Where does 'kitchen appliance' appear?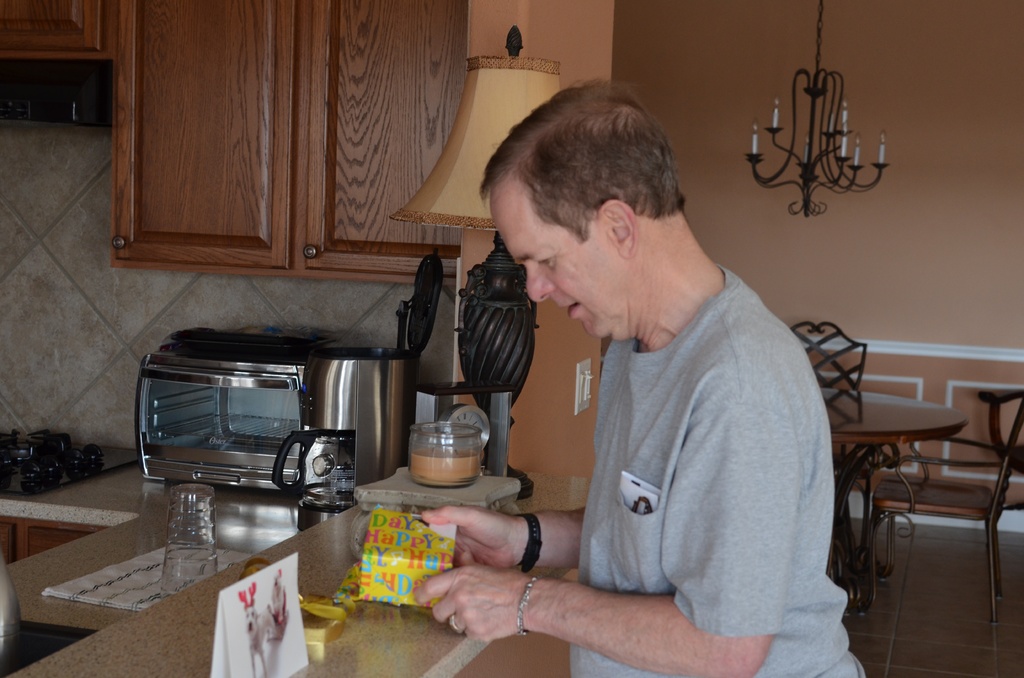
Appears at x1=308 y1=251 x2=442 y2=482.
